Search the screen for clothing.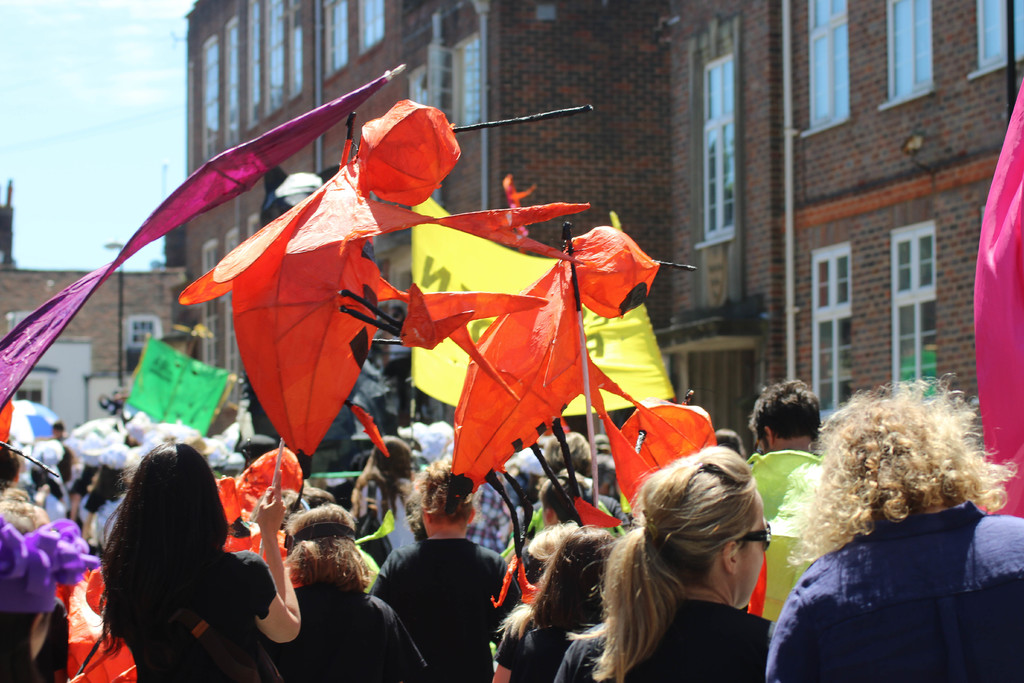
Found at [496, 607, 575, 682].
